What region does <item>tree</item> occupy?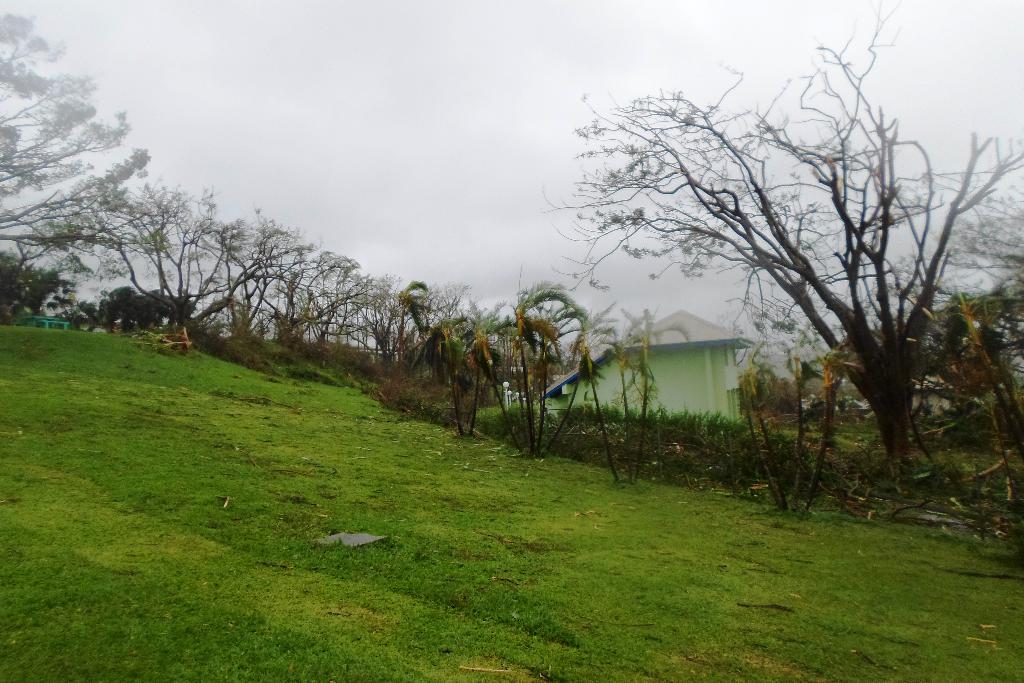
bbox=[476, 278, 602, 461].
